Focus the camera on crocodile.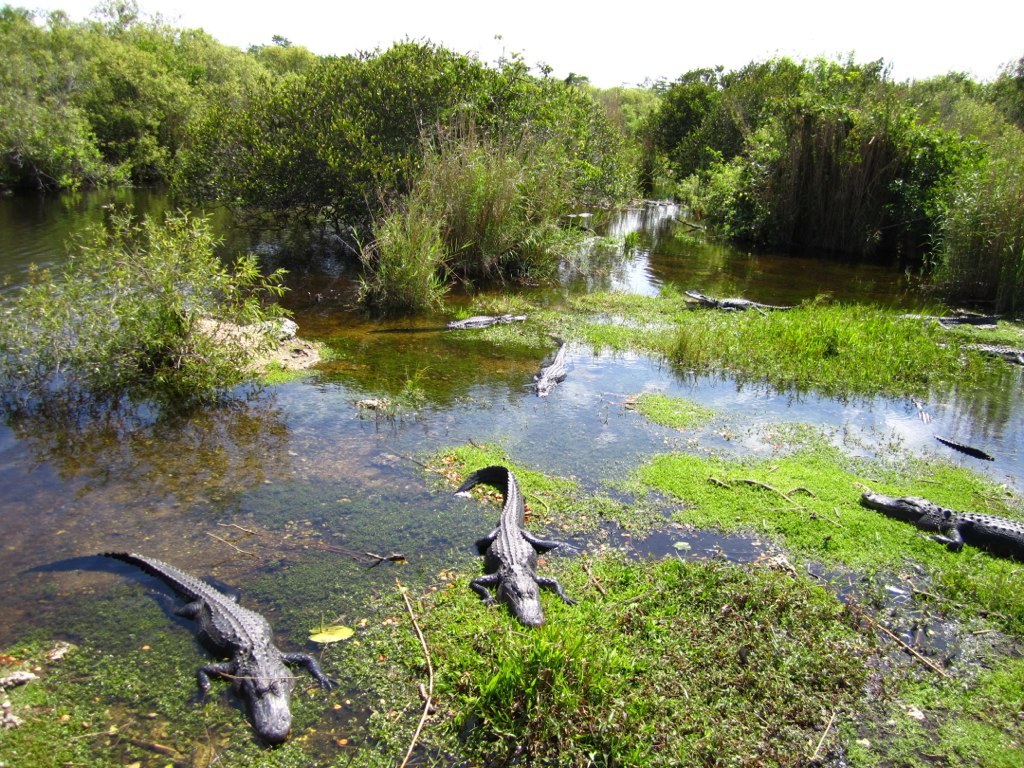
Focus region: <region>528, 335, 573, 398</region>.
